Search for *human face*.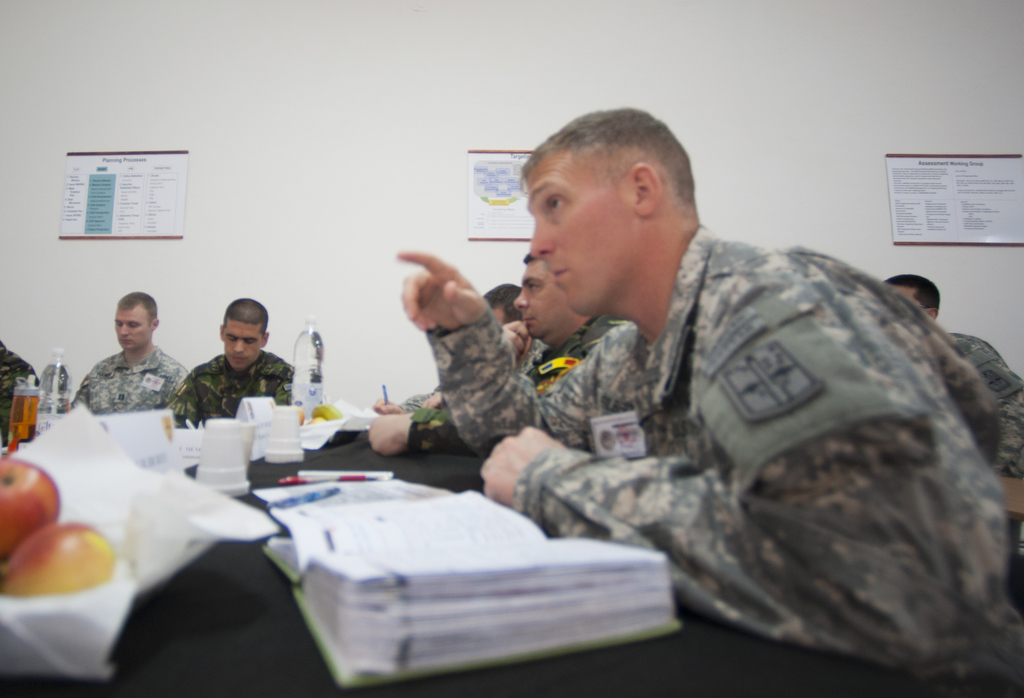
Found at Rect(221, 317, 264, 369).
